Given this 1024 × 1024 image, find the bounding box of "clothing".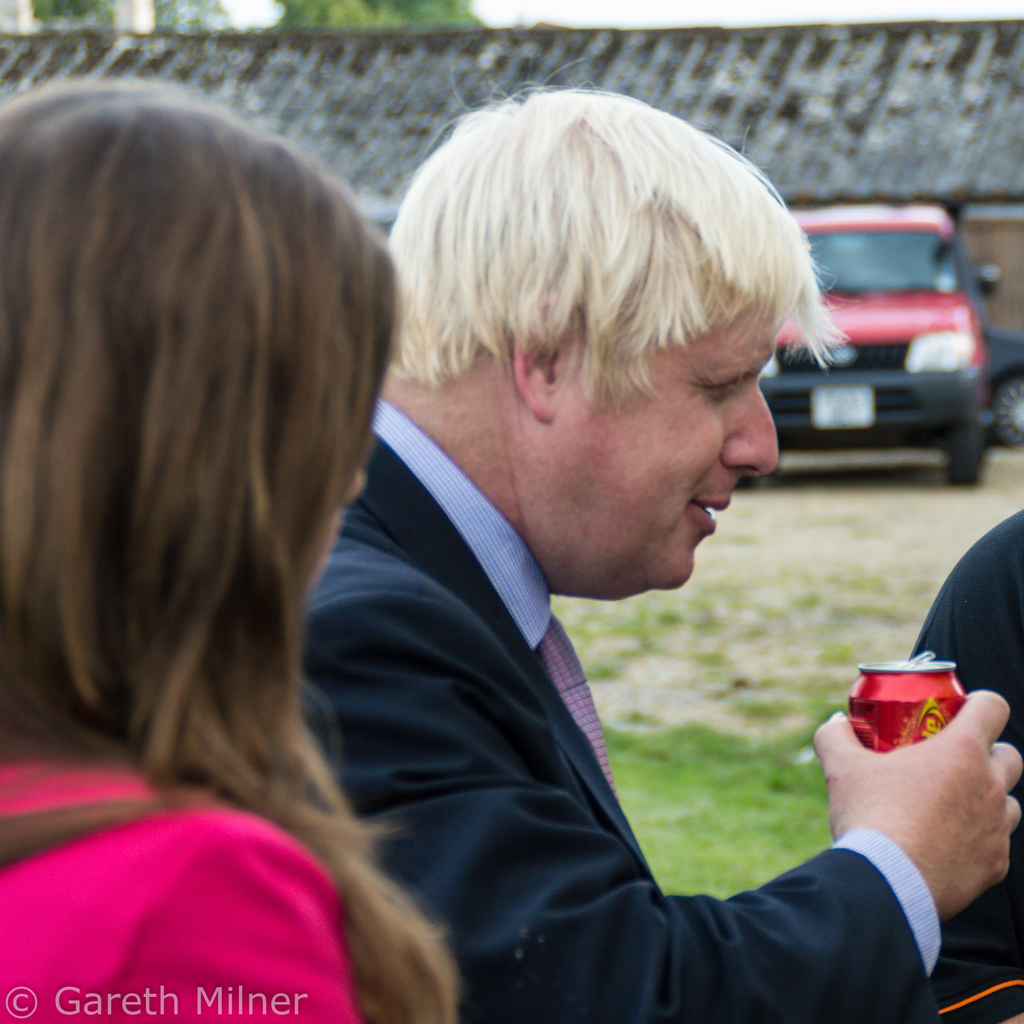
region(901, 505, 1023, 1020).
